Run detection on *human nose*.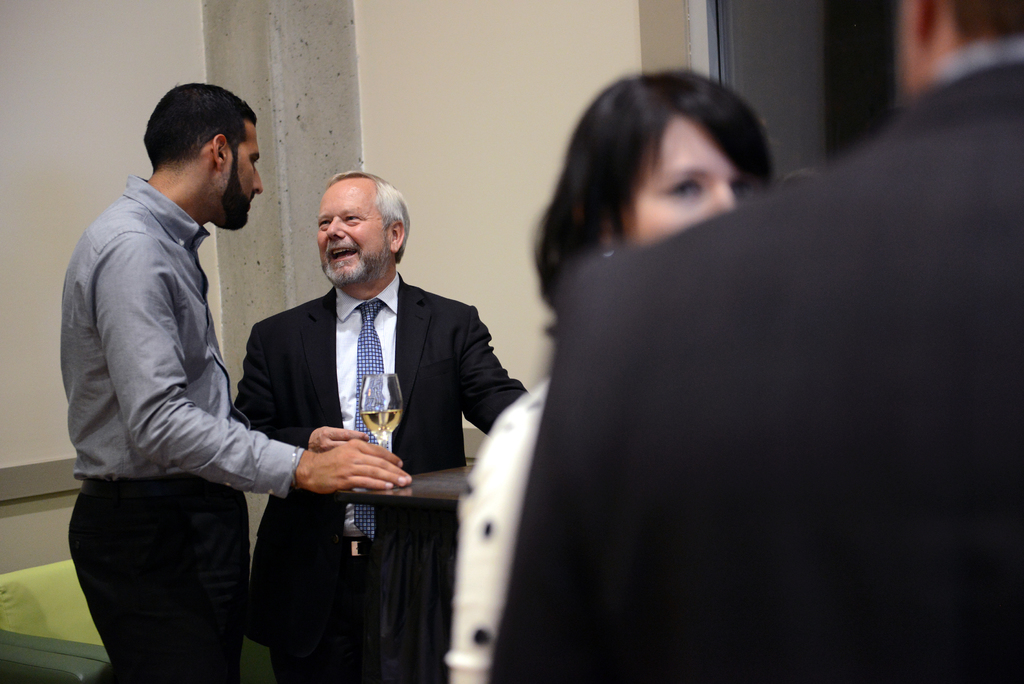
Result: bbox(321, 214, 346, 243).
